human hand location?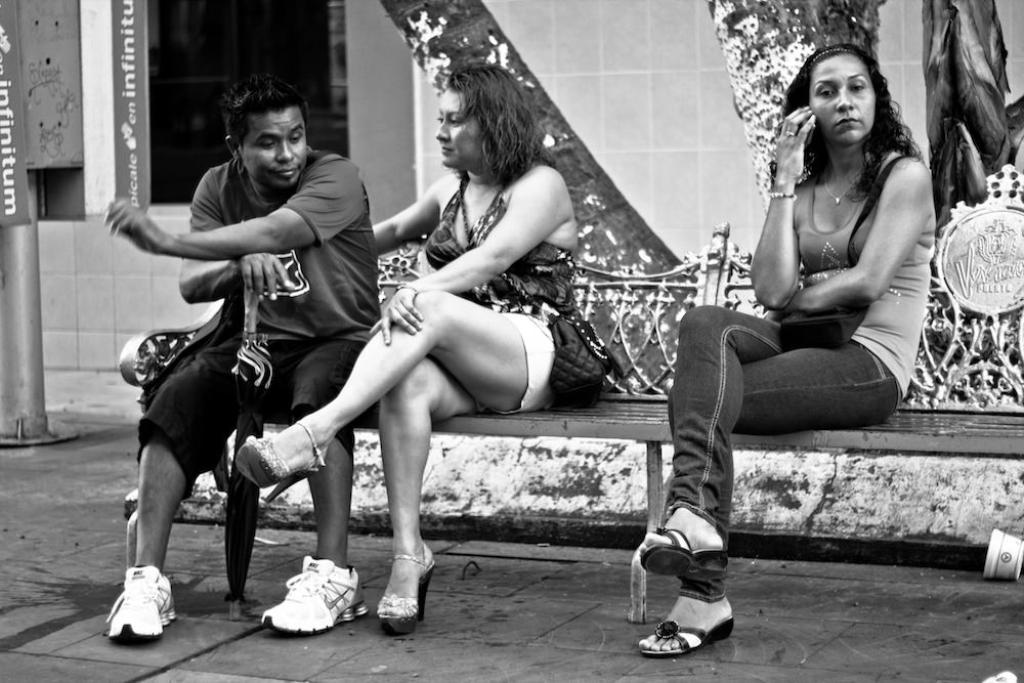
crop(771, 101, 816, 175)
